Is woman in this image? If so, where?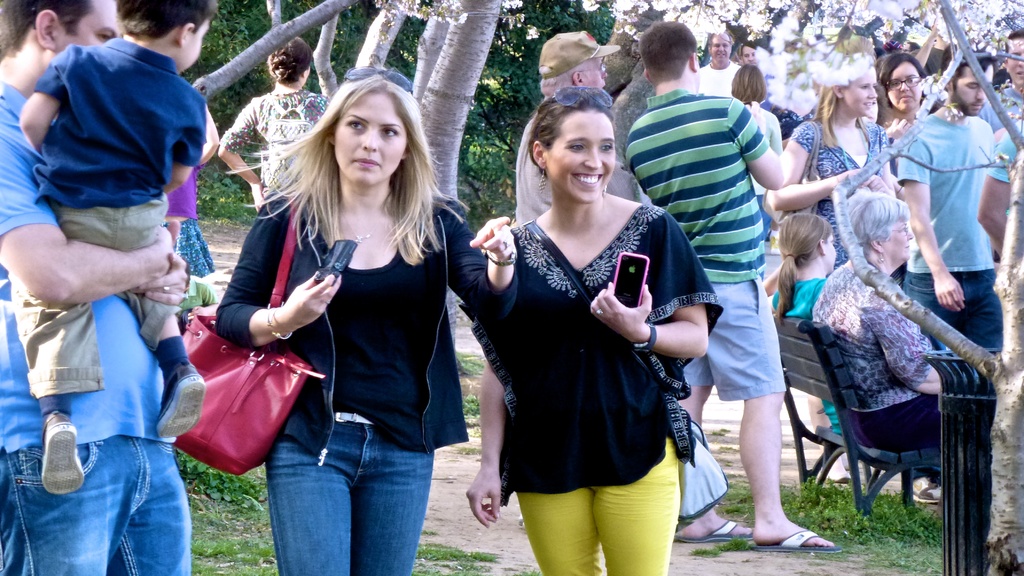
Yes, at [left=458, top=90, right=717, bottom=575].
